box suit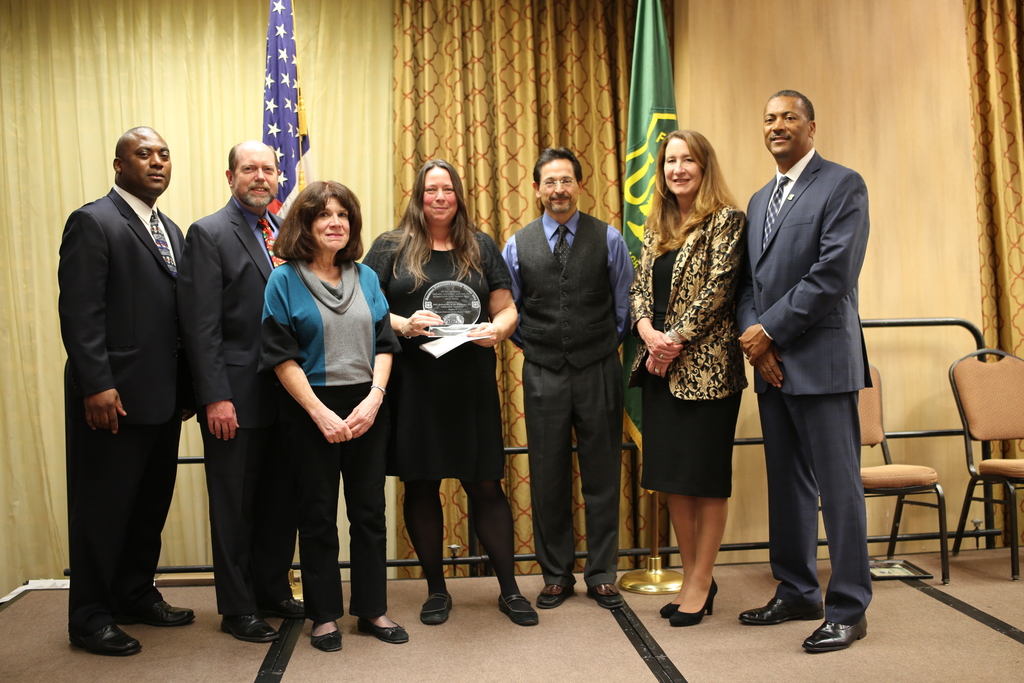
bbox=[735, 142, 871, 617]
